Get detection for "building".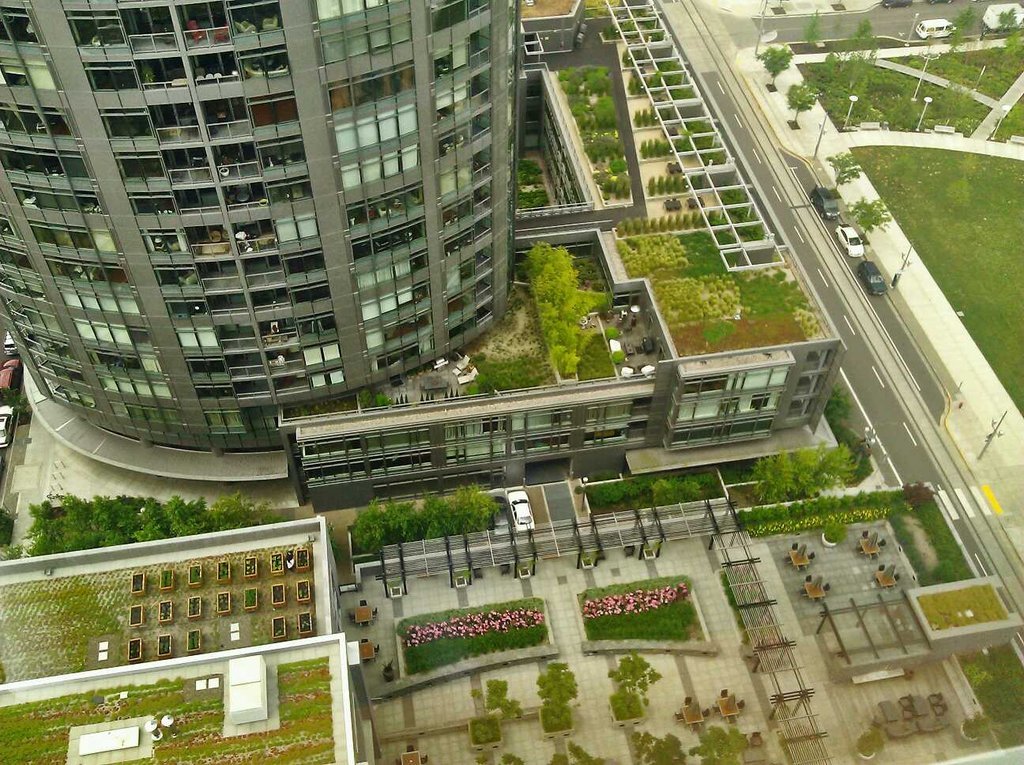
Detection: Rect(0, 0, 513, 478).
